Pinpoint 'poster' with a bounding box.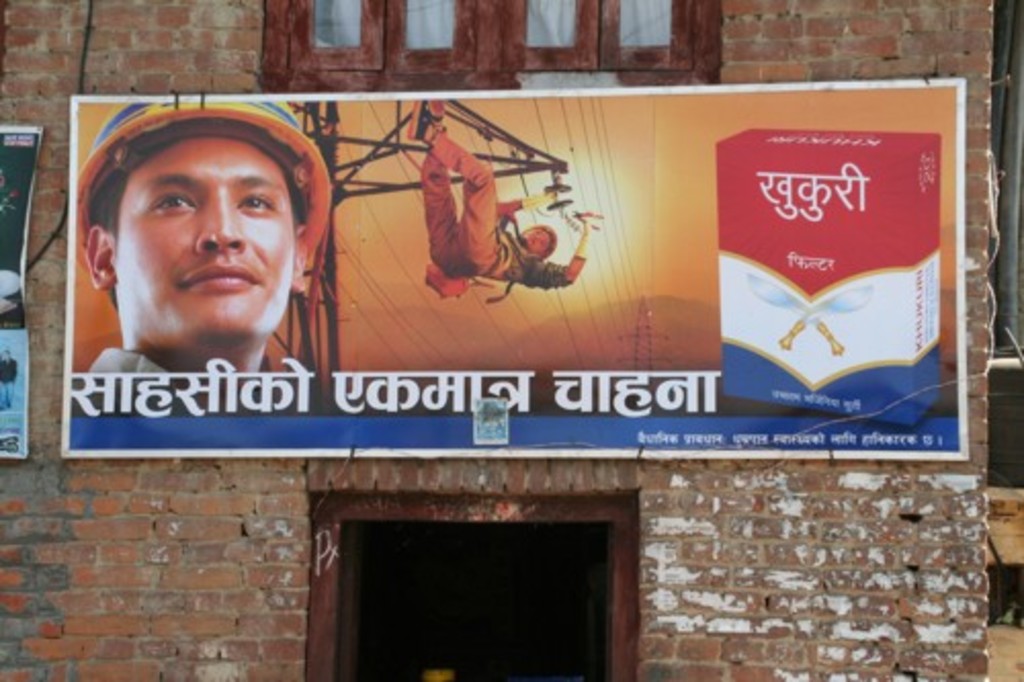
{"x1": 0, "y1": 127, "x2": 41, "y2": 461}.
